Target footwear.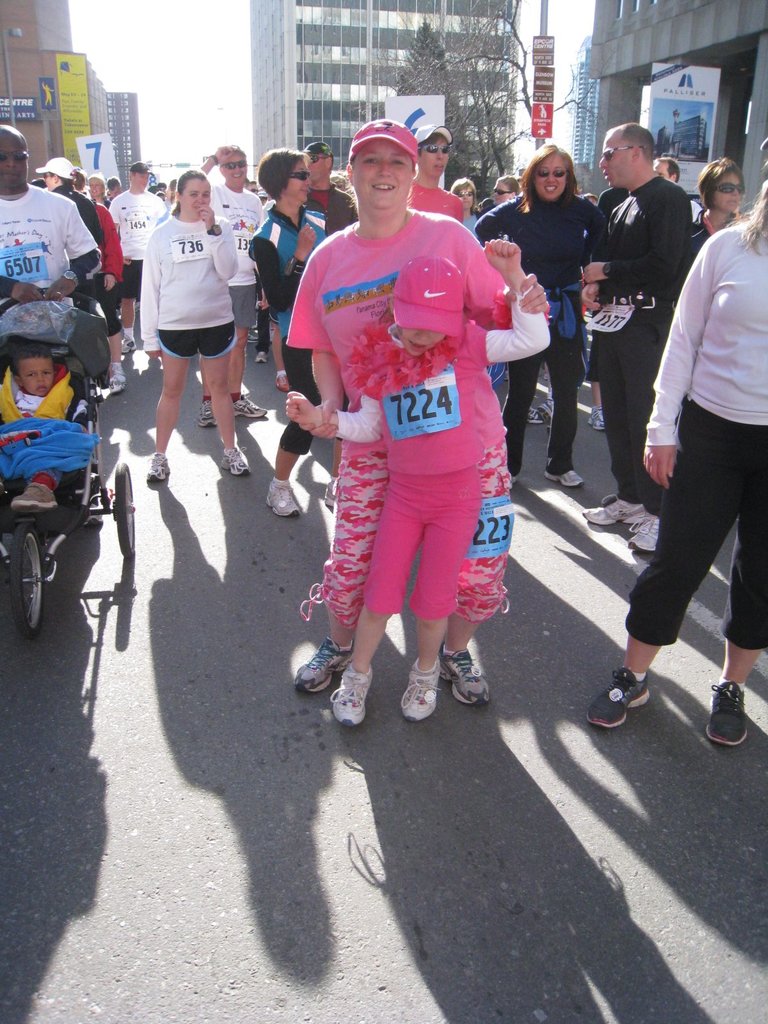
Target region: [545,469,585,486].
